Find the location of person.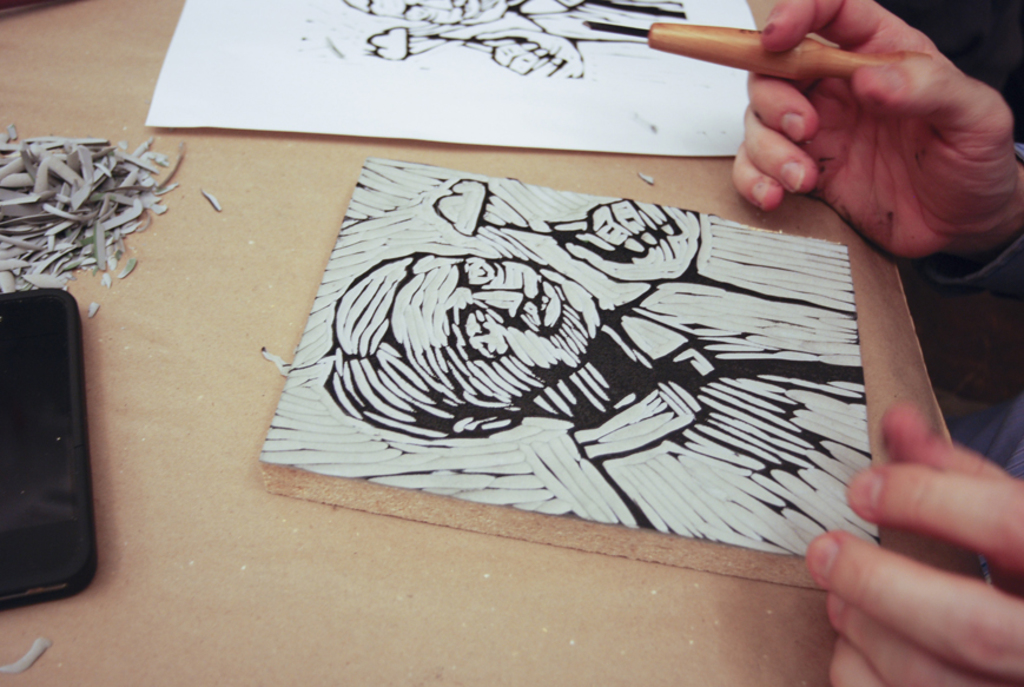
Location: pyautogui.locateOnScreen(324, 191, 885, 581).
